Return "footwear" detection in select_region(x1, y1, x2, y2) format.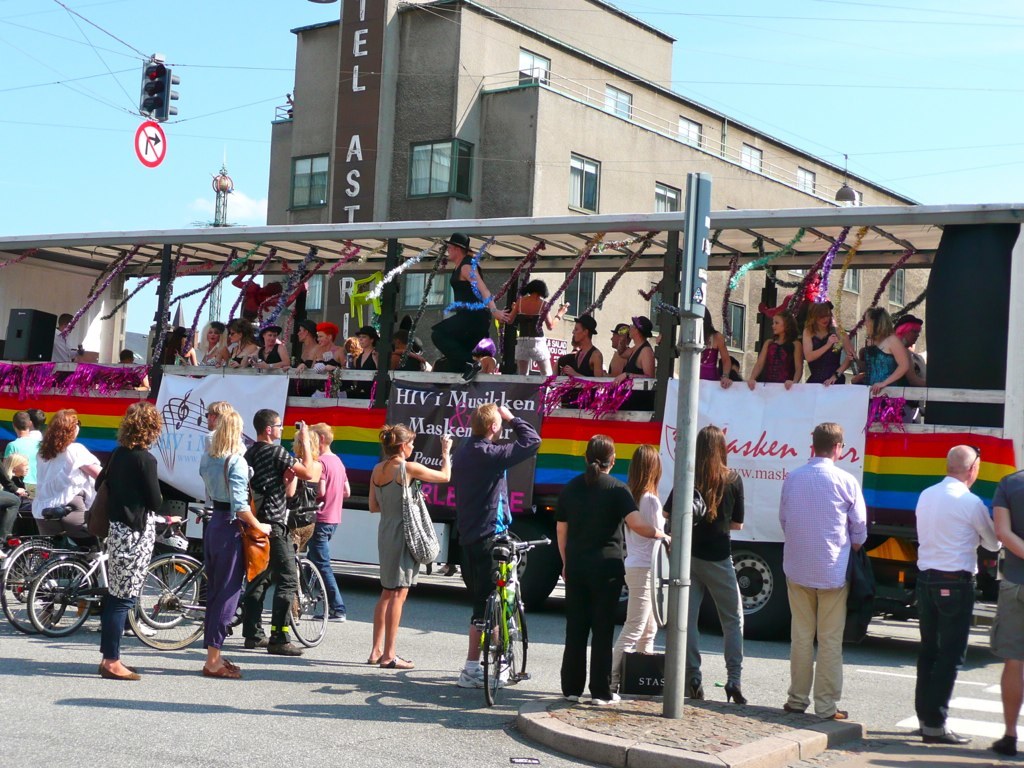
select_region(987, 735, 1016, 754).
